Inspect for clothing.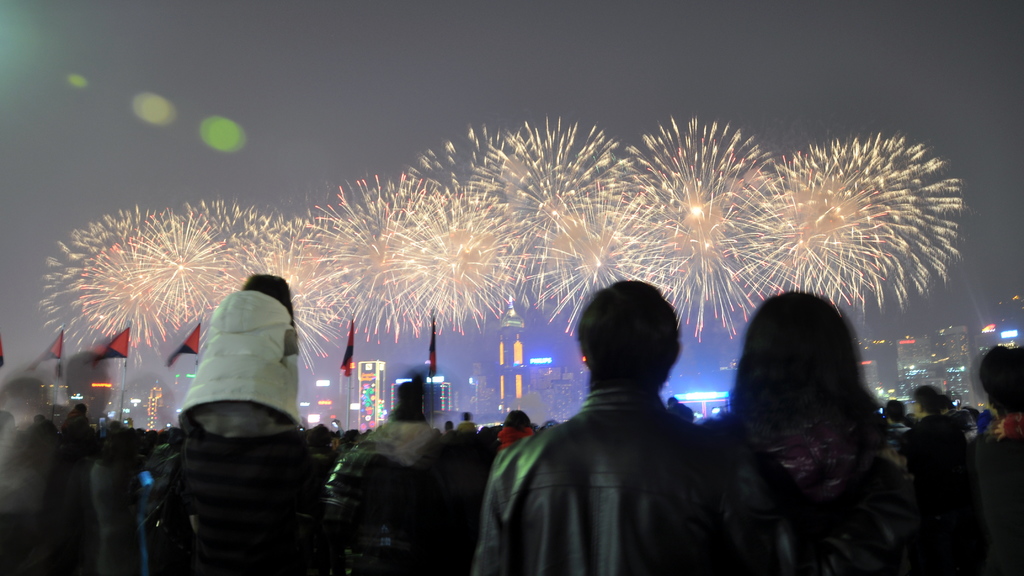
Inspection: crop(178, 294, 300, 452).
